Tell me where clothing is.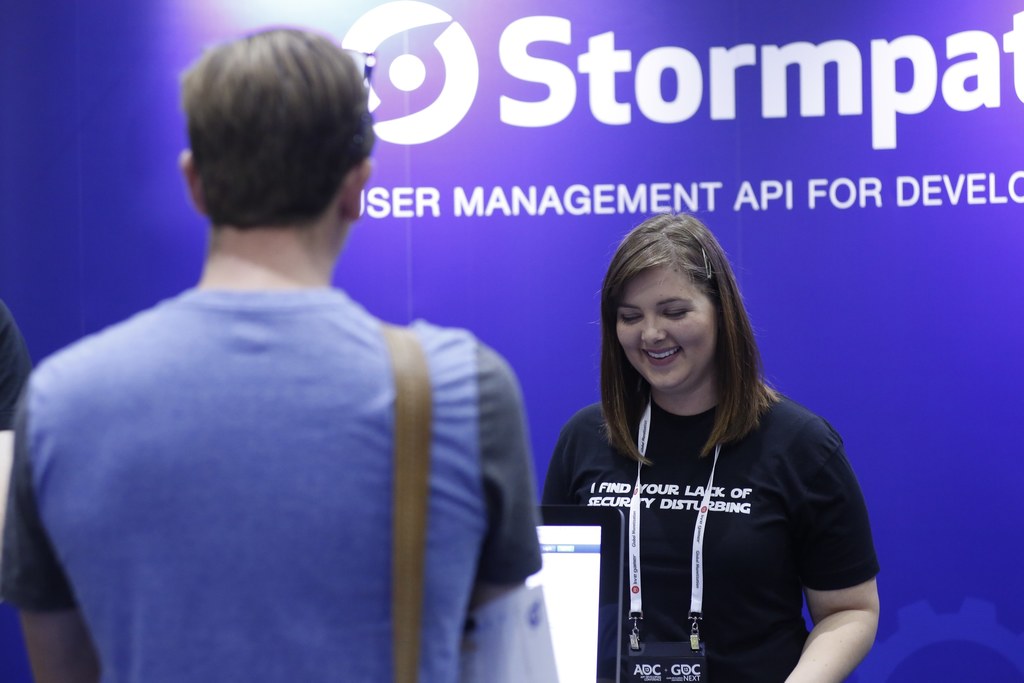
clothing is at [x1=0, y1=305, x2=40, y2=431].
